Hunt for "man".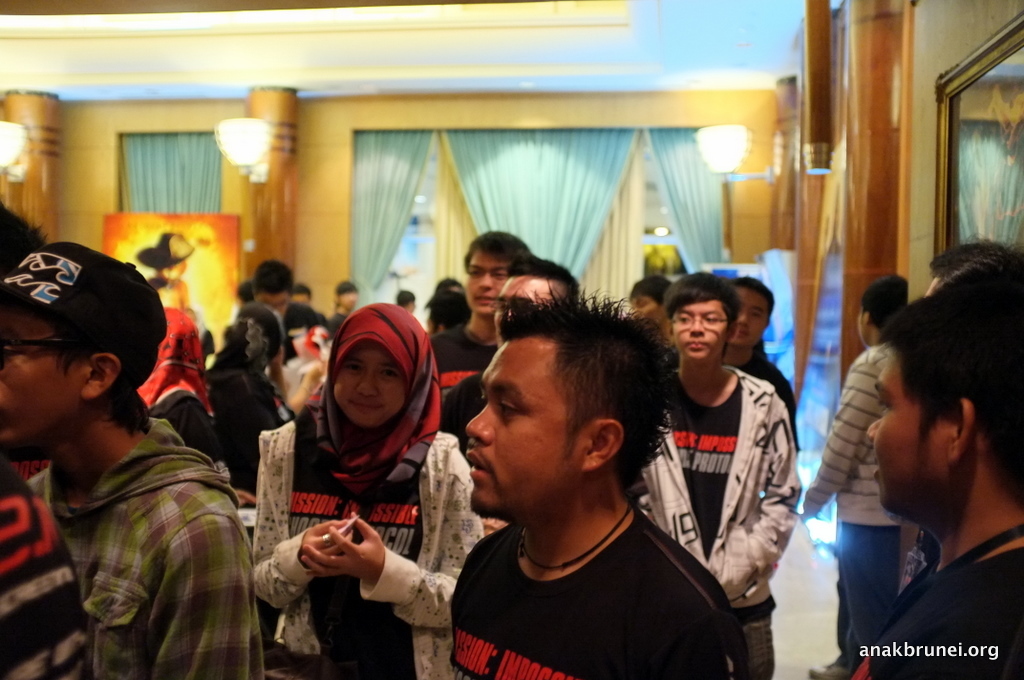
Hunted down at (420, 228, 523, 465).
